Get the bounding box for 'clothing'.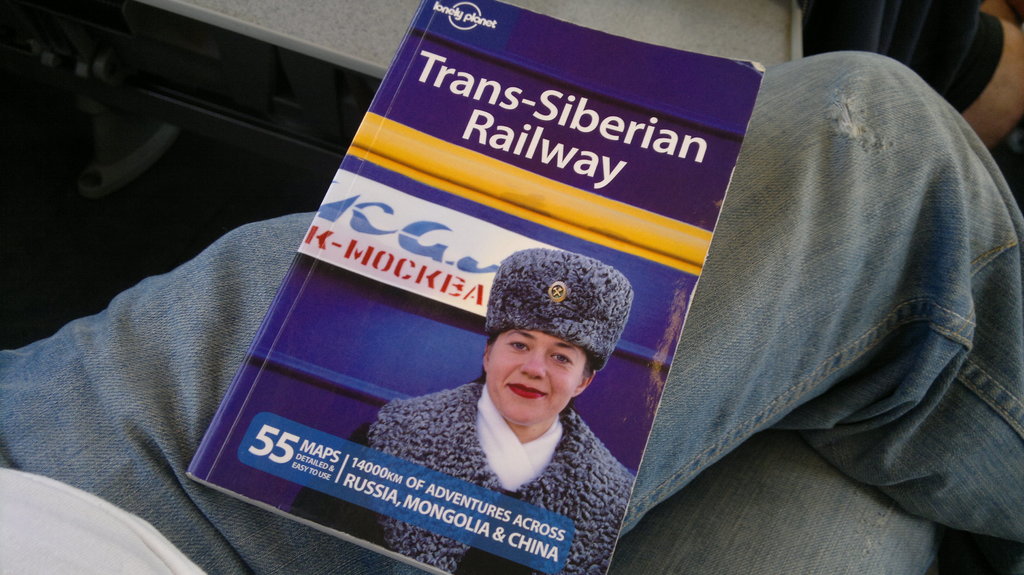
297/382/636/574.
